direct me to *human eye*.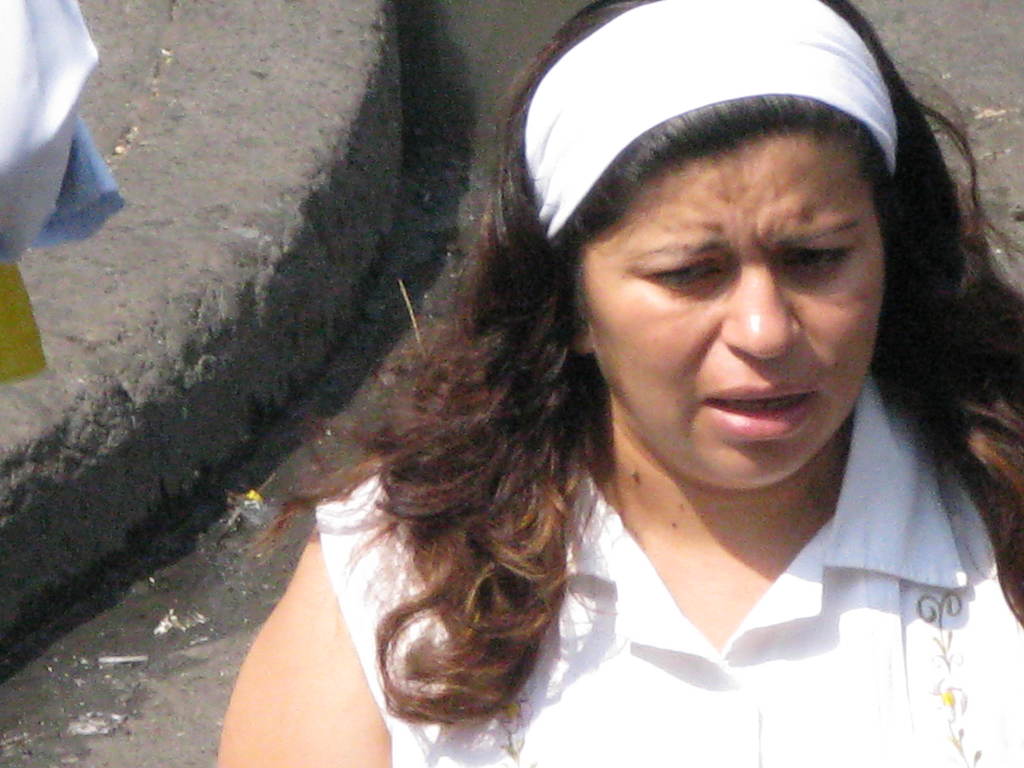
Direction: bbox=(642, 263, 723, 288).
